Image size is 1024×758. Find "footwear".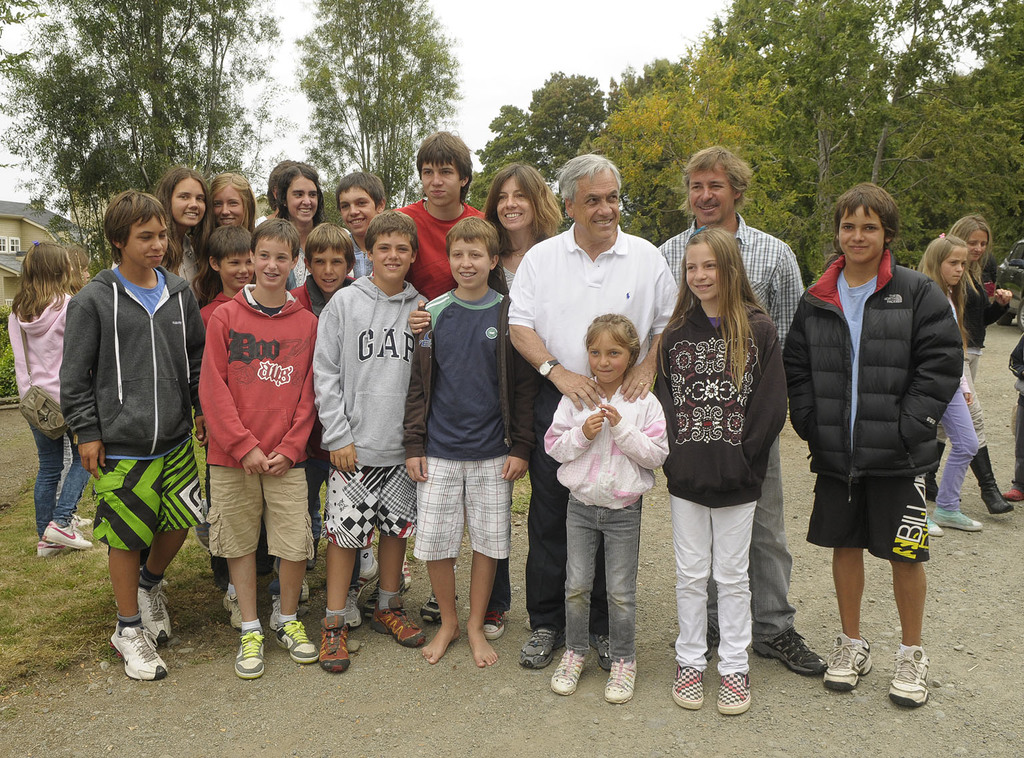
(x1=716, y1=664, x2=749, y2=715).
